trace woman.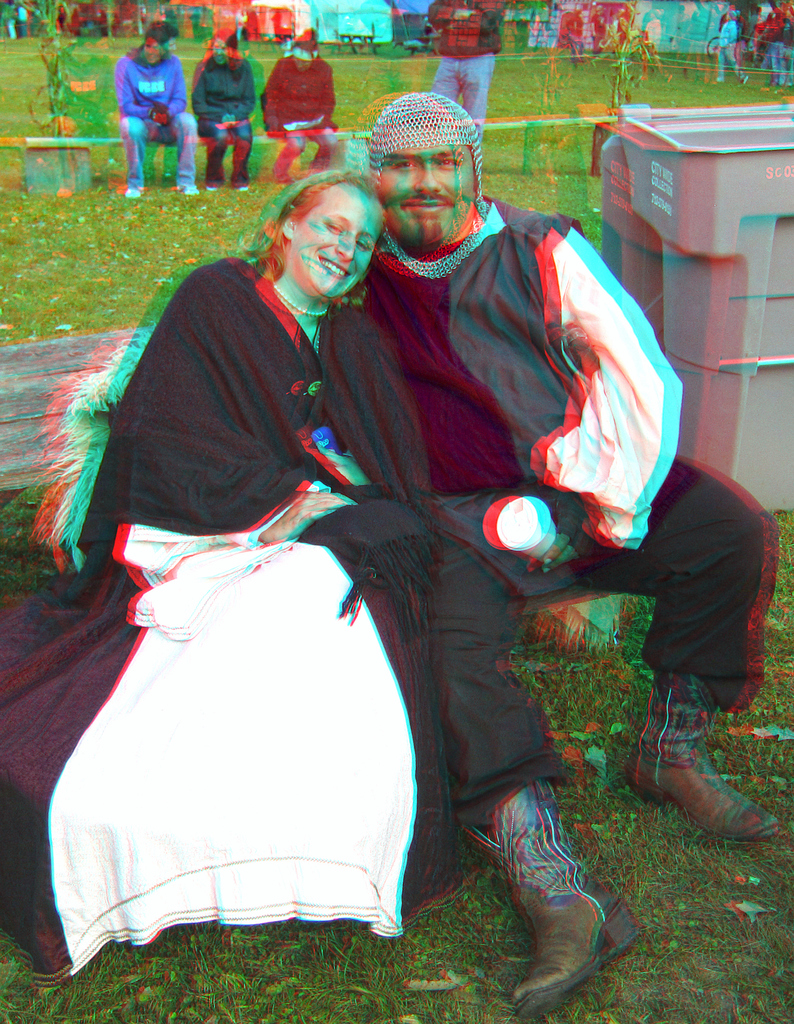
Traced to <region>0, 170, 437, 994</region>.
